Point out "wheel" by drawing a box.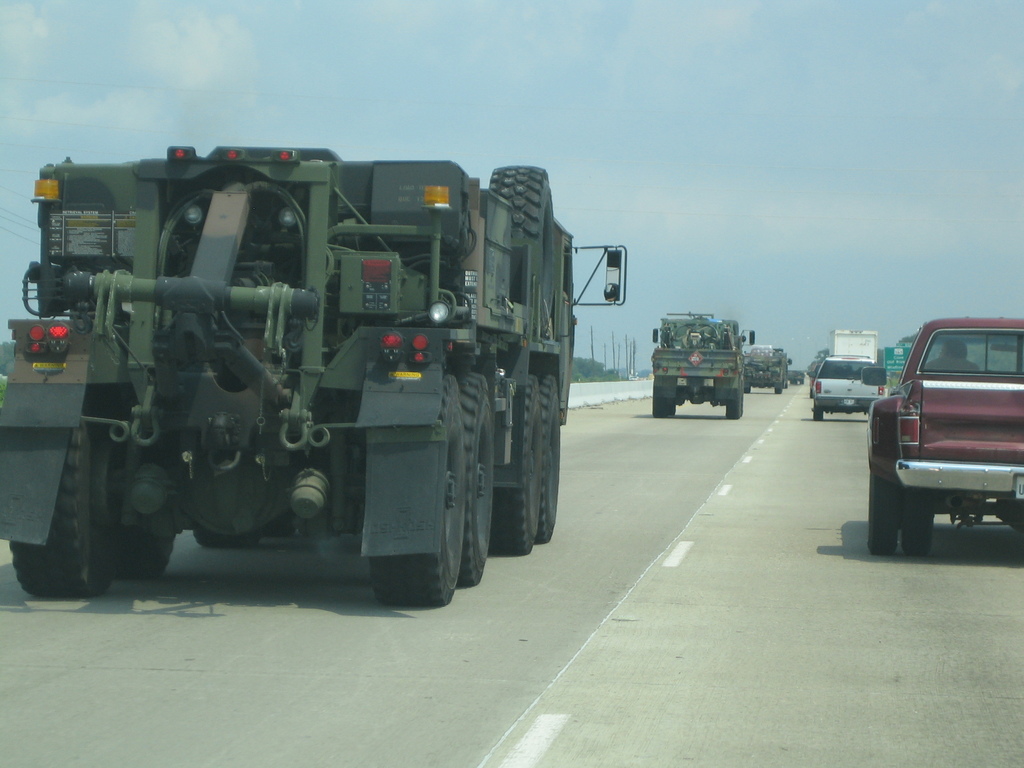
{"left": 493, "top": 366, "right": 536, "bottom": 557}.
